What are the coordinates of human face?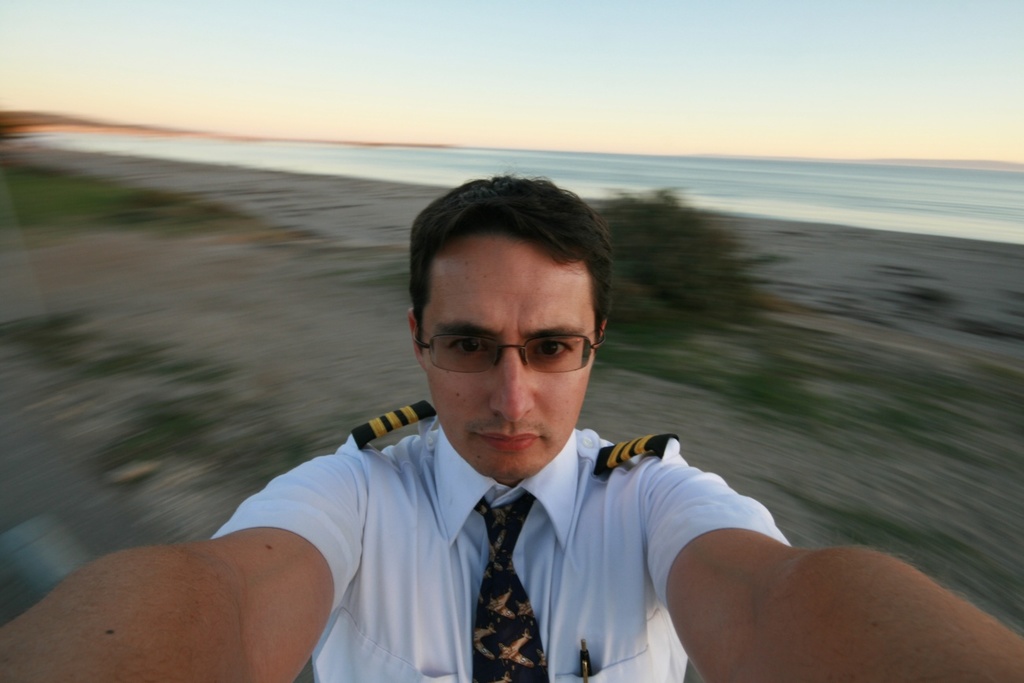
<bbox>428, 272, 592, 477</bbox>.
